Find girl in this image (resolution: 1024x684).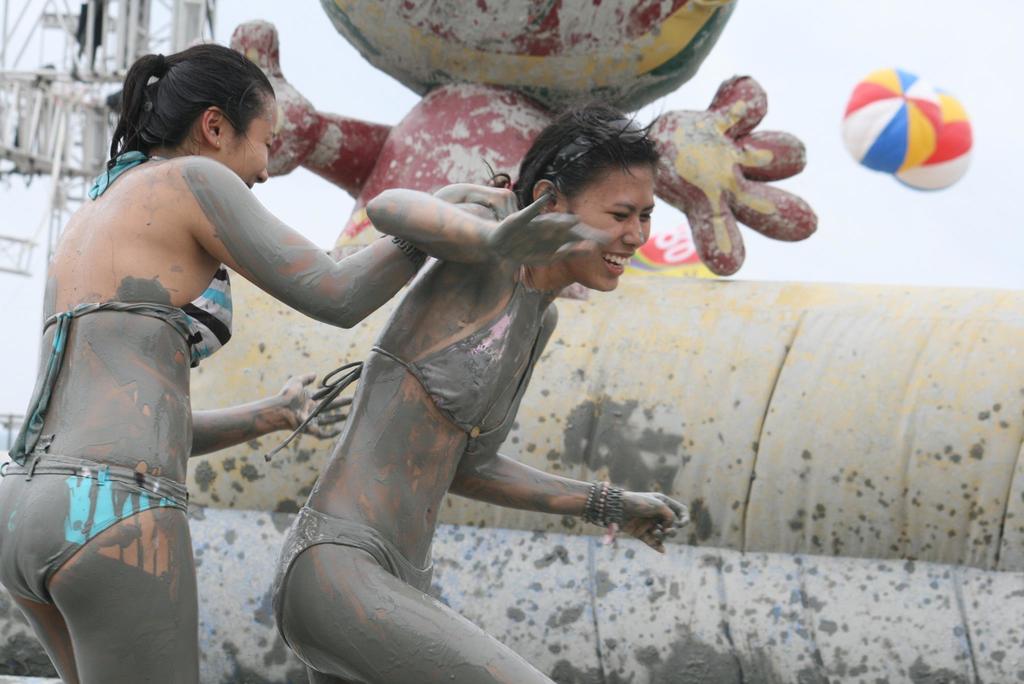
detection(0, 40, 517, 683).
